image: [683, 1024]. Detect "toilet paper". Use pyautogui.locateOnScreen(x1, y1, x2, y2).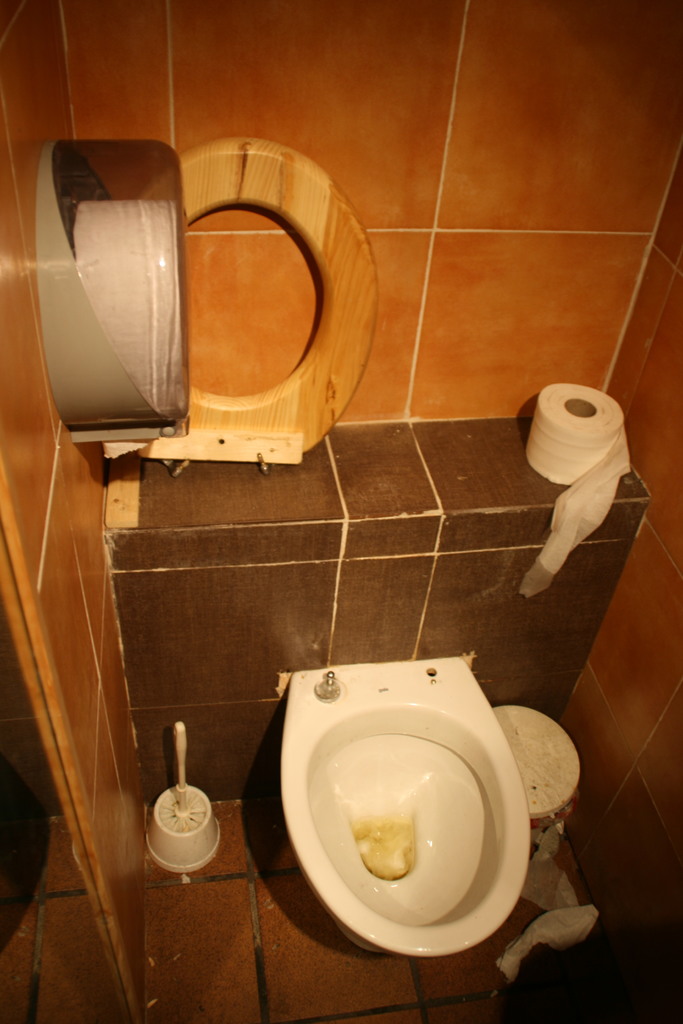
pyautogui.locateOnScreen(491, 819, 597, 991).
